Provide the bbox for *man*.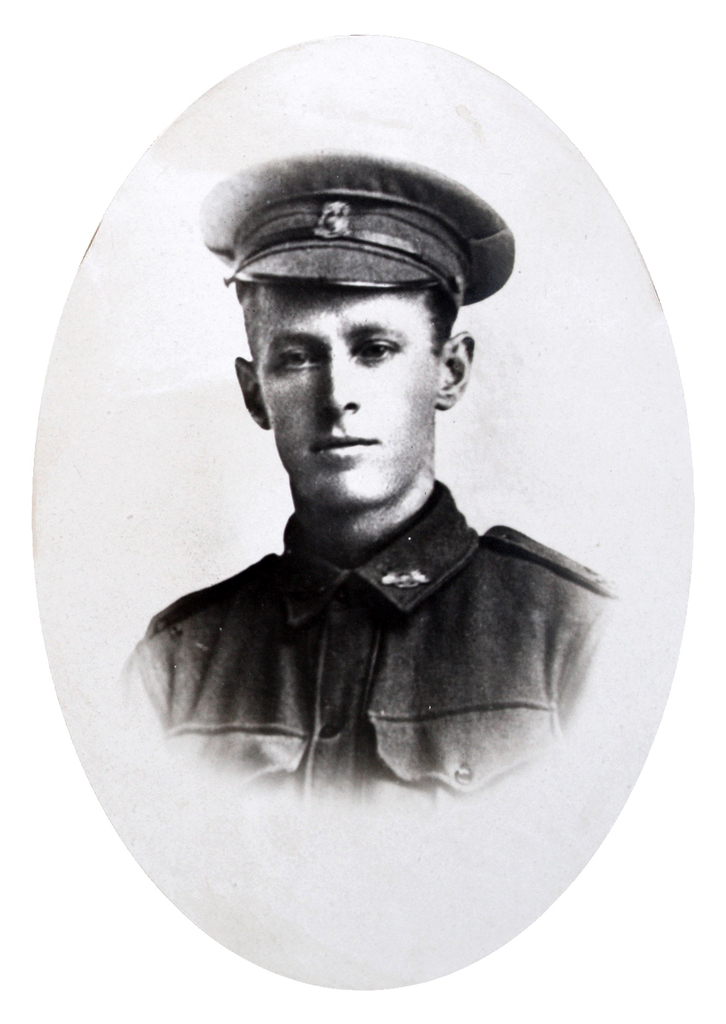
bbox=(108, 97, 659, 892).
